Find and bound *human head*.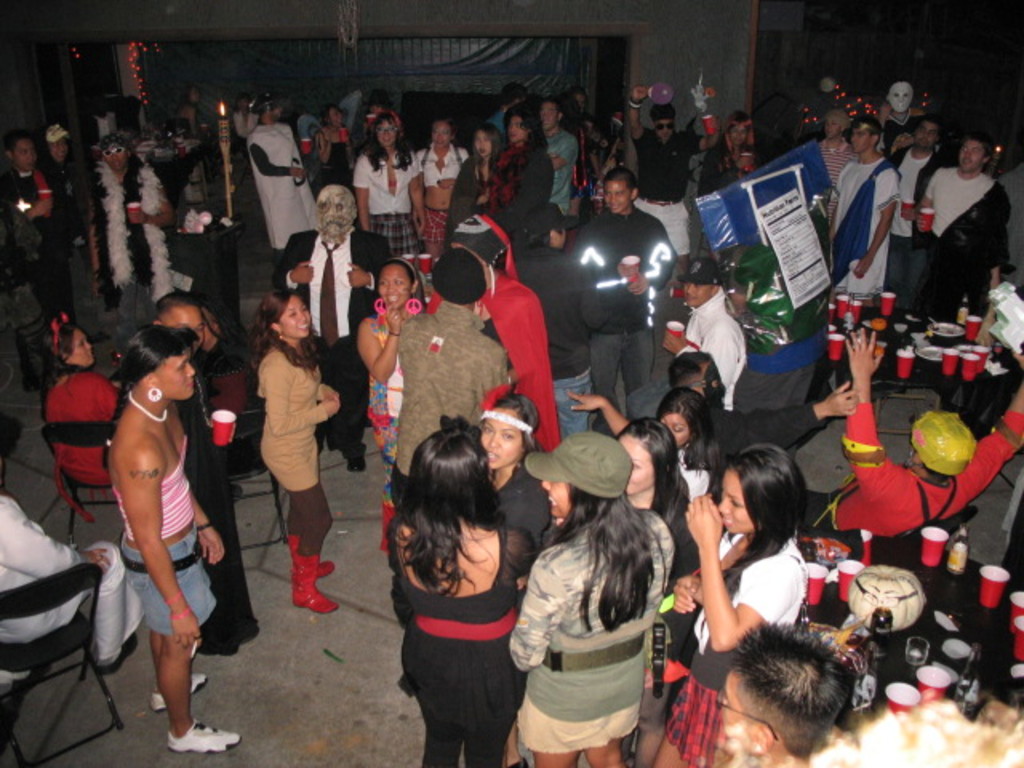
Bound: x1=152 y1=296 x2=205 y2=362.
